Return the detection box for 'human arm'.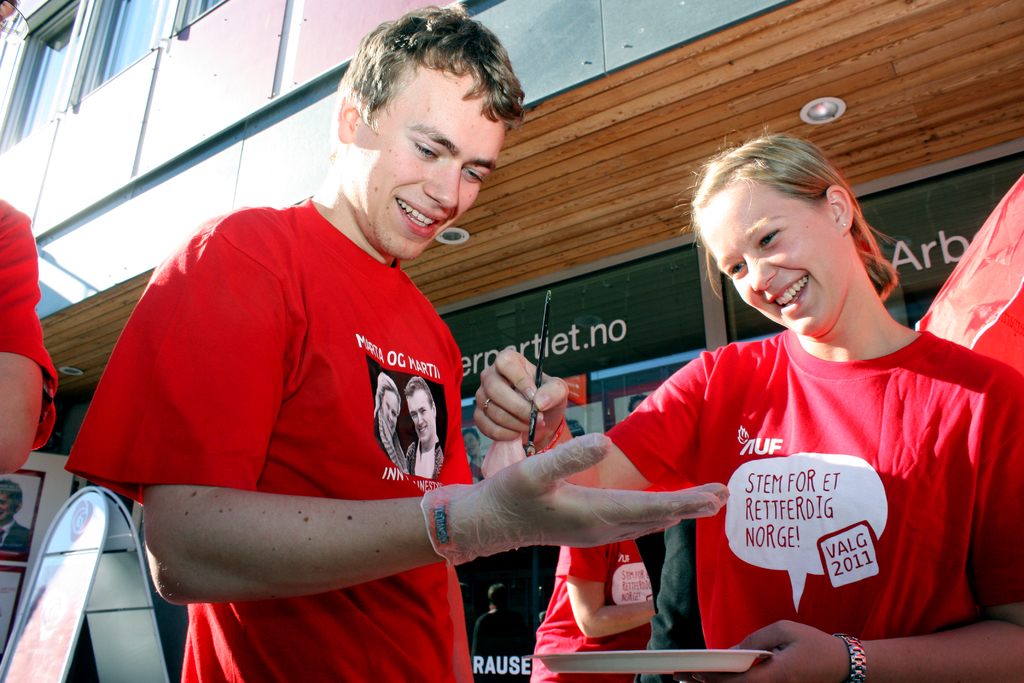
0 202 47 488.
